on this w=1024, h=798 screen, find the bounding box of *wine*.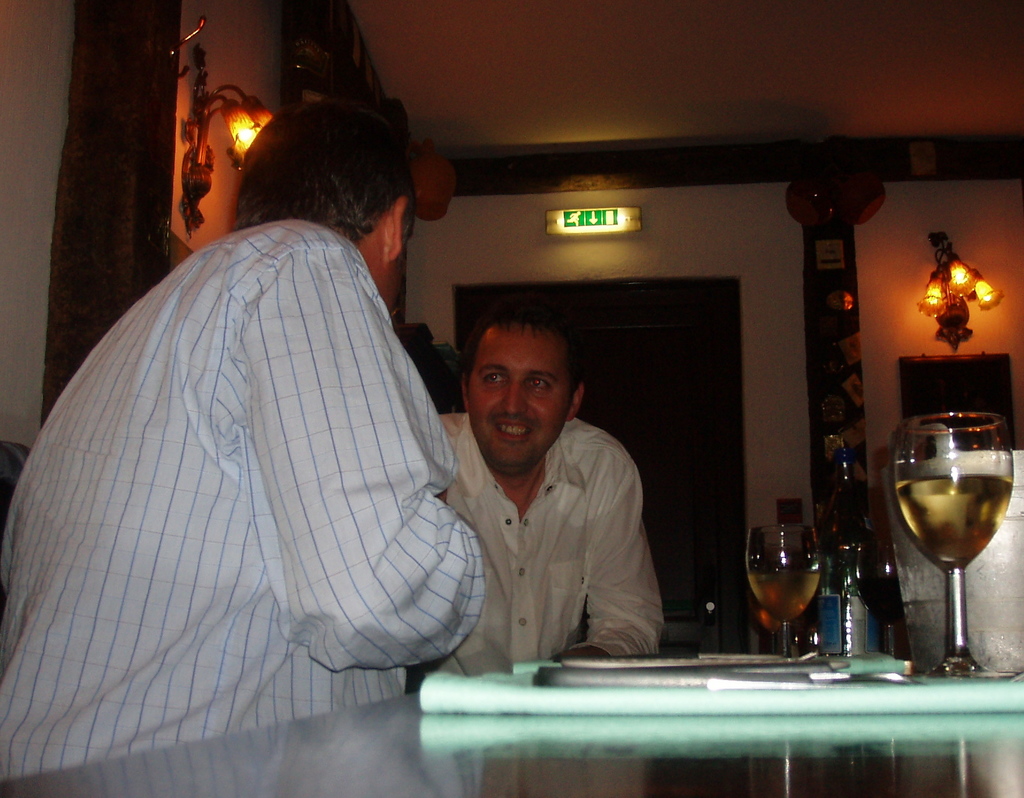
Bounding box: bbox=(879, 406, 1020, 671).
